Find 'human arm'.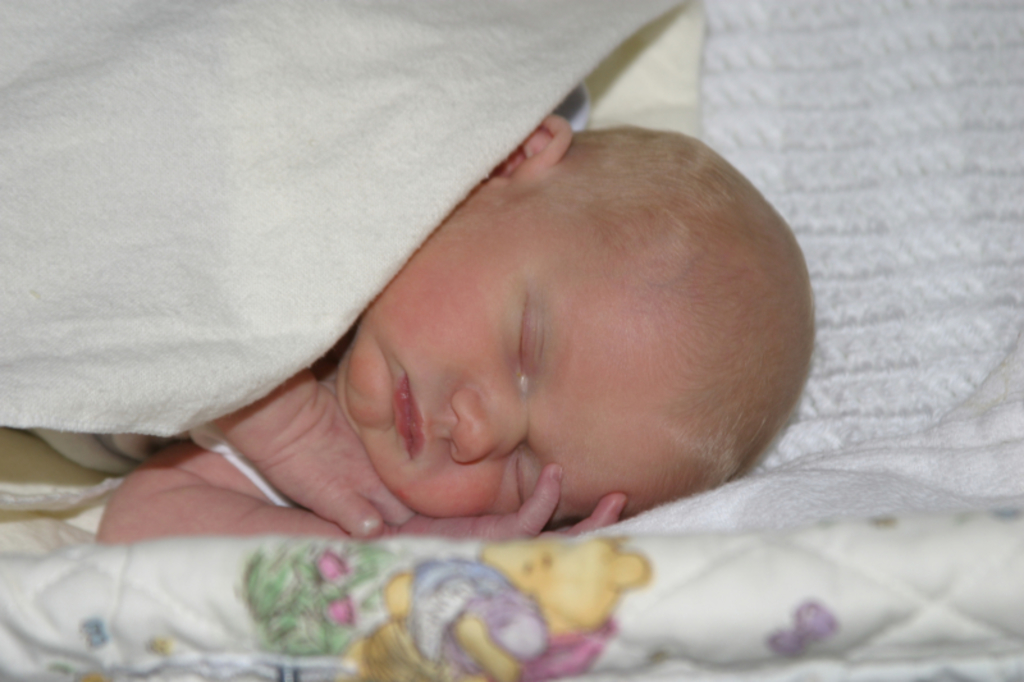
bbox(100, 435, 627, 545).
